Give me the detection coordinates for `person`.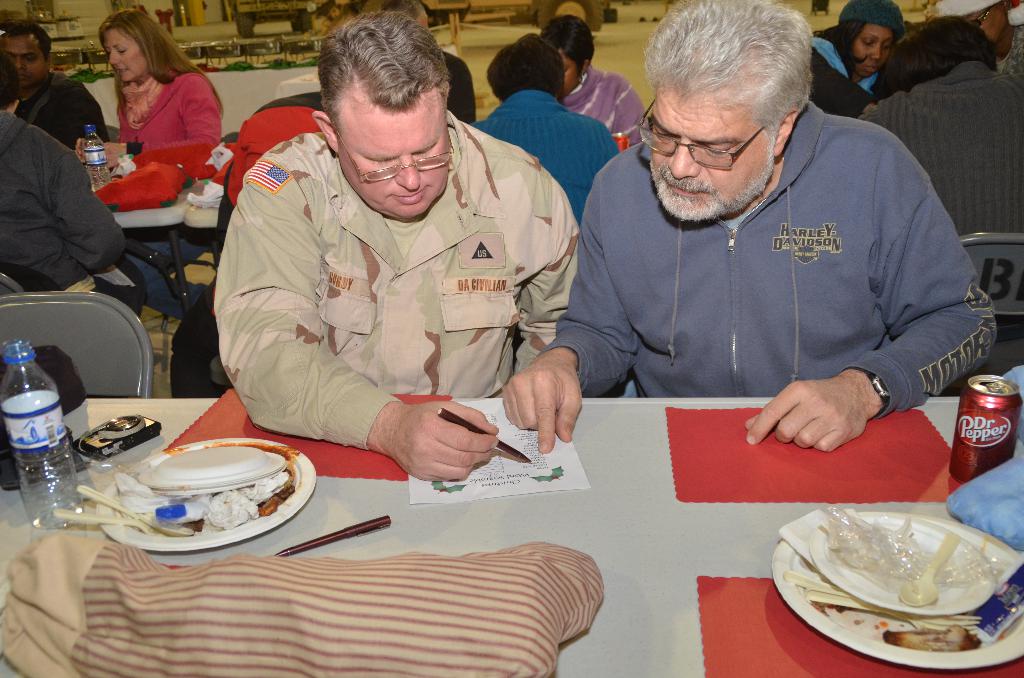
locate(533, 12, 649, 152).
